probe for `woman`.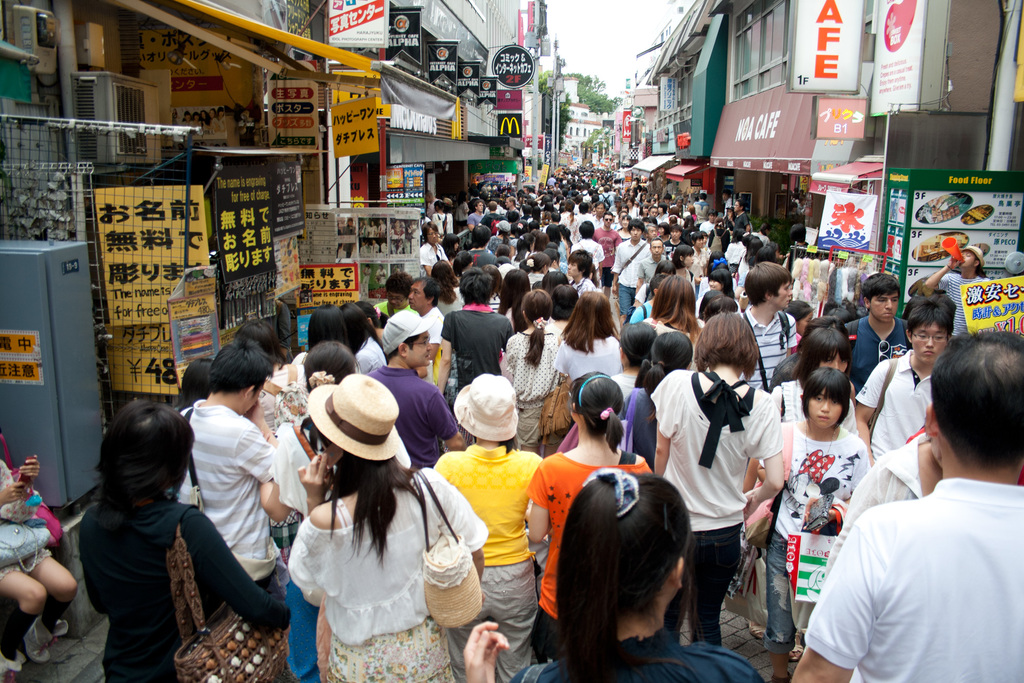
Probe result: region(657, 222, 672, 245).
